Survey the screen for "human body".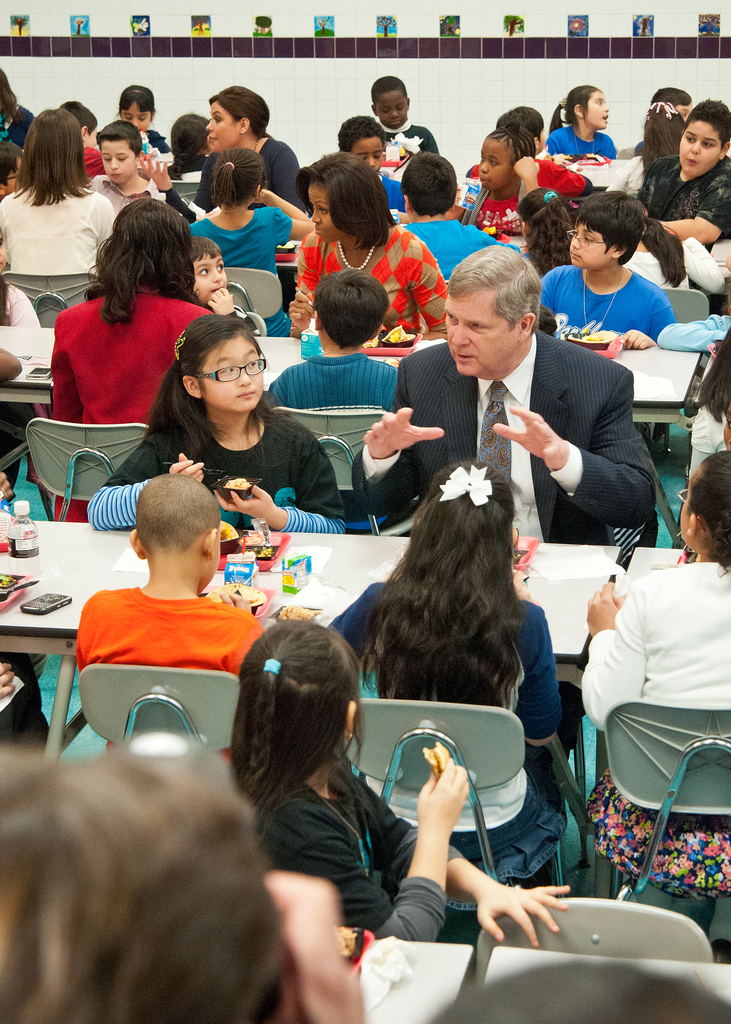
Survey found: {"left": 75, "top": 582, "right": 264, "bottom": 764}.
